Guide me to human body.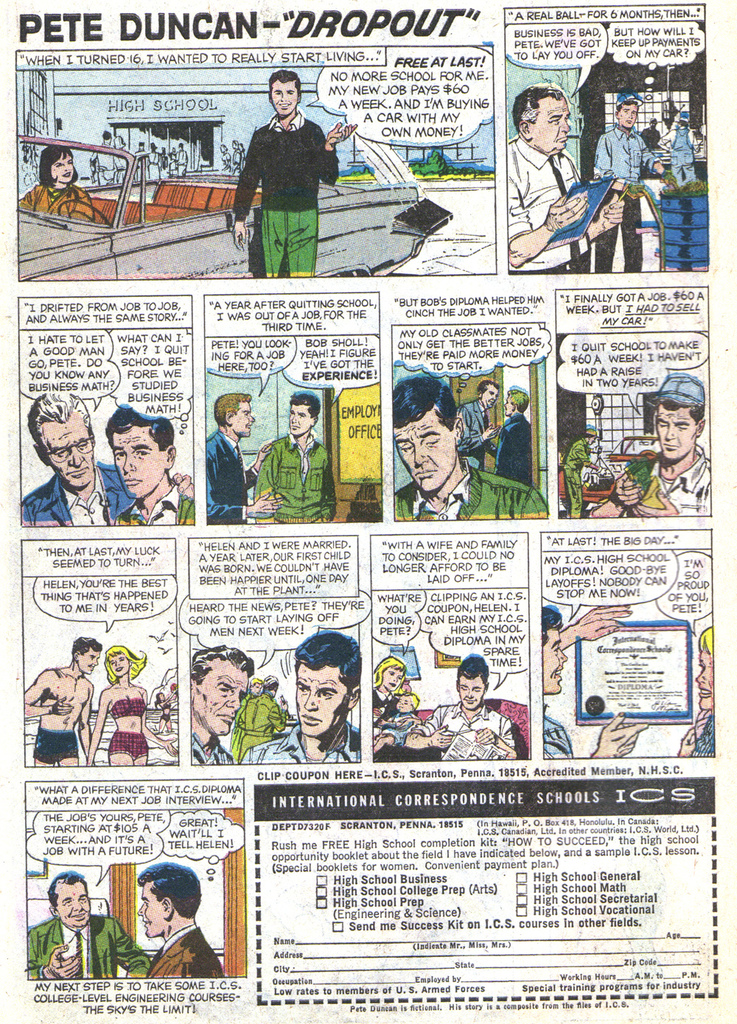
Guidance: 502,147,621,273.
